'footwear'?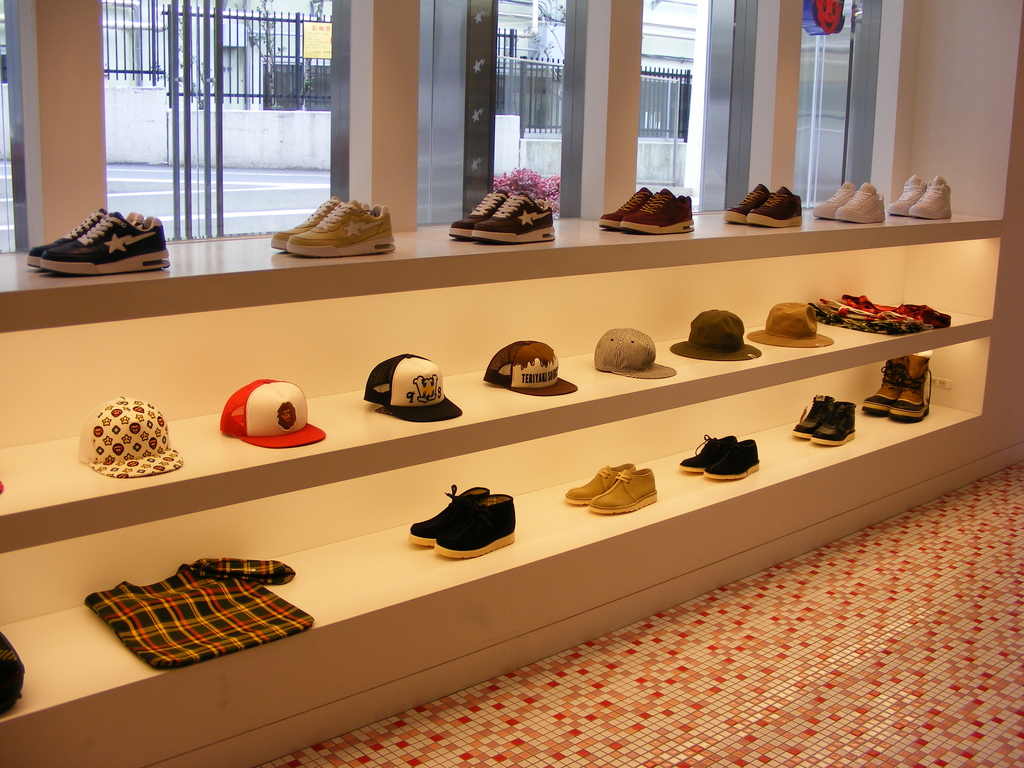
<region>888, 176, 924, 216</region>
